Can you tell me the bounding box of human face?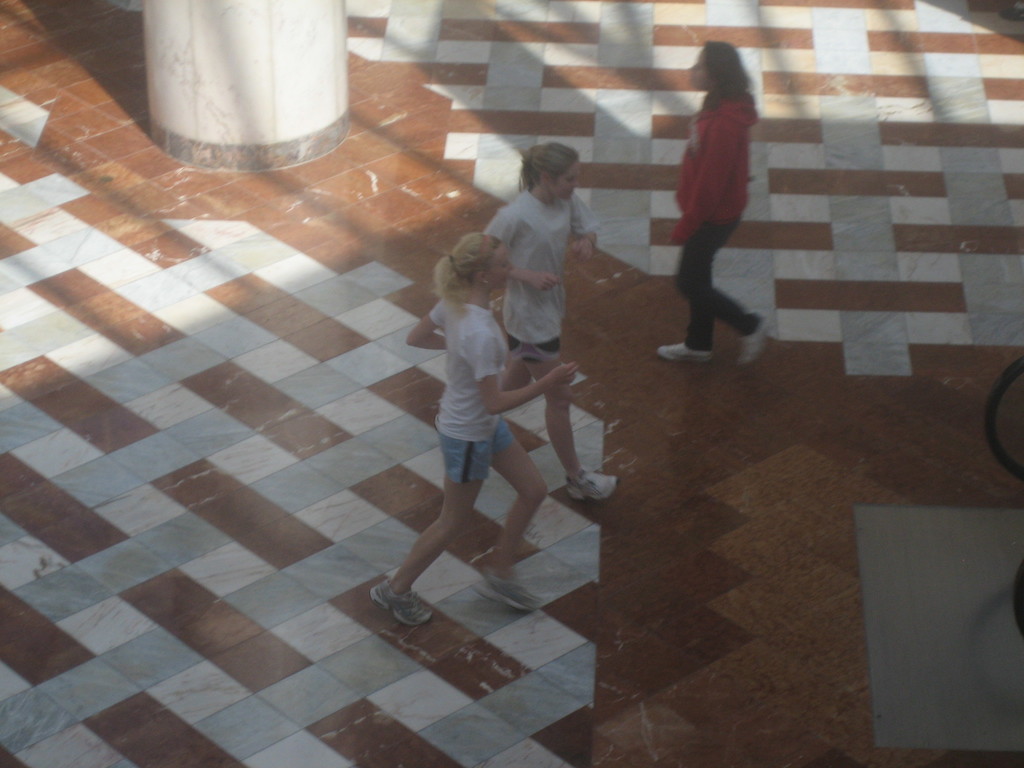
l=556, t=161, r=579, b=199.
